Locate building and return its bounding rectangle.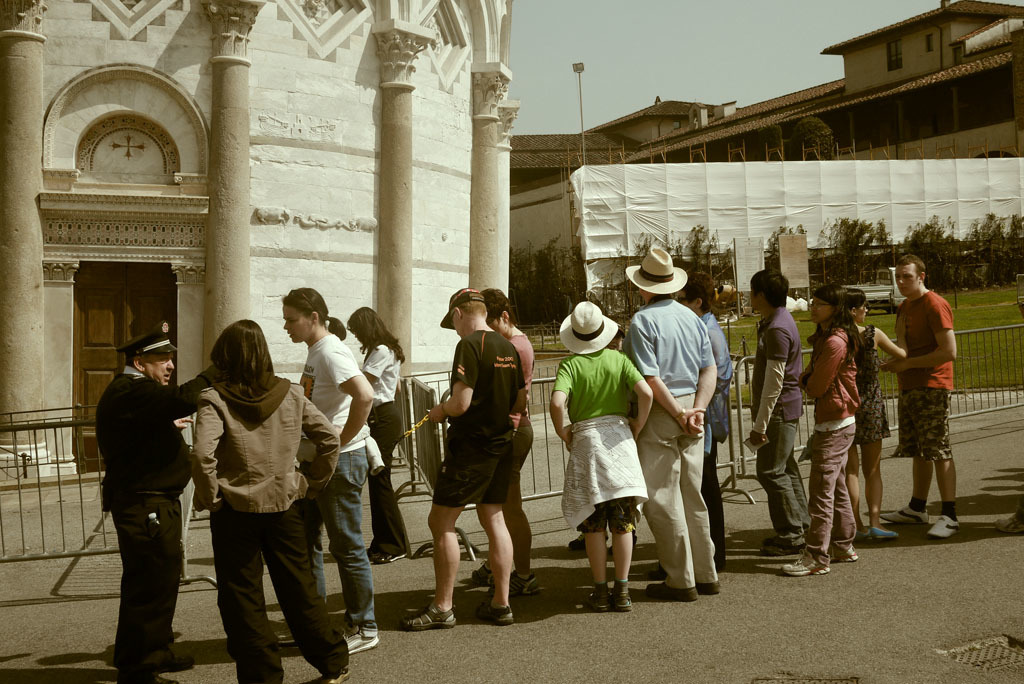
[left=506, top=0, right=1023, bottom=326].
